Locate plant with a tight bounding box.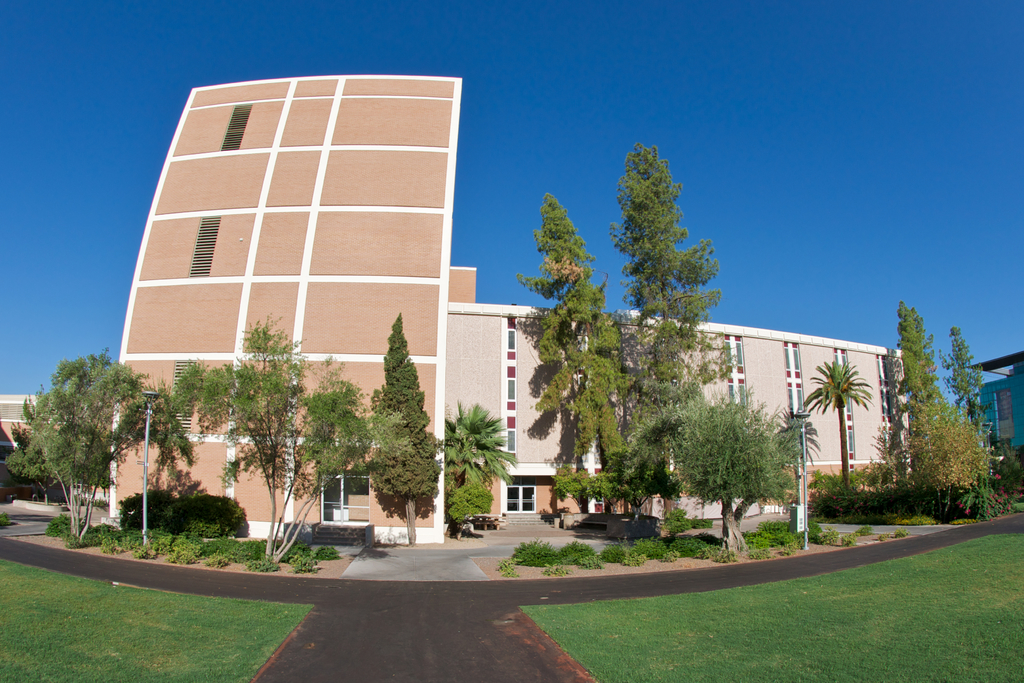
[577,554,607,570].
